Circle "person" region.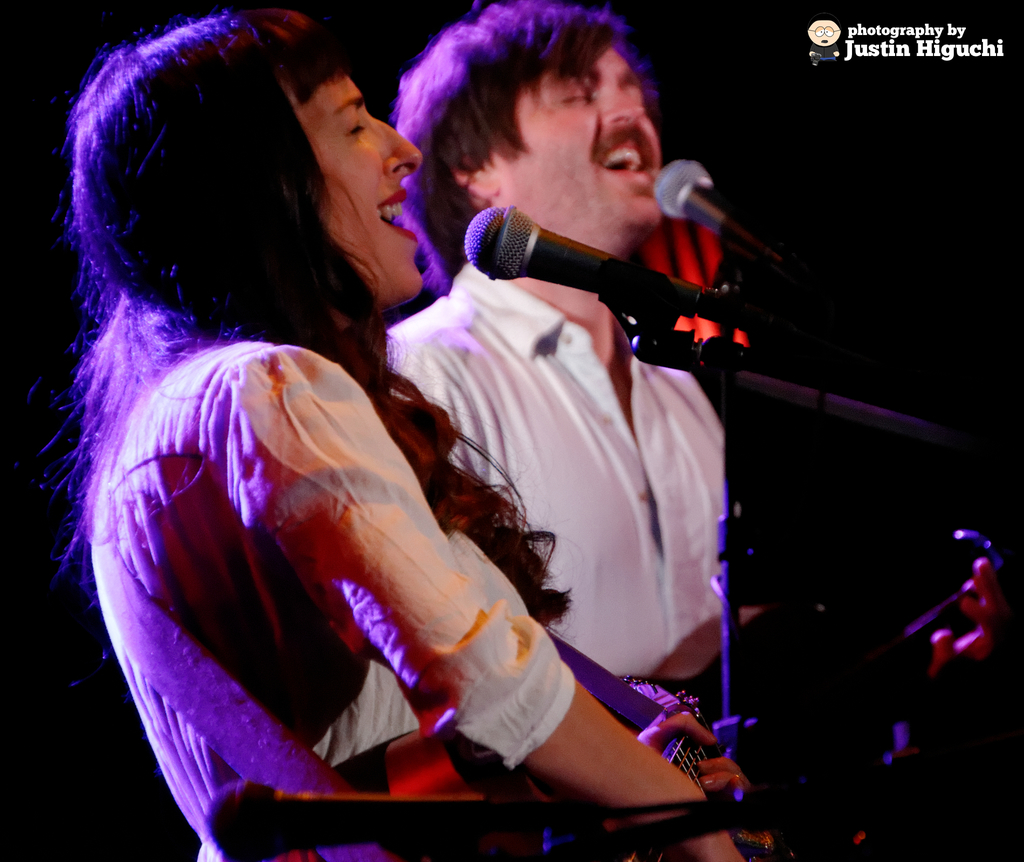
Region: (340, 0, 780, 749).
